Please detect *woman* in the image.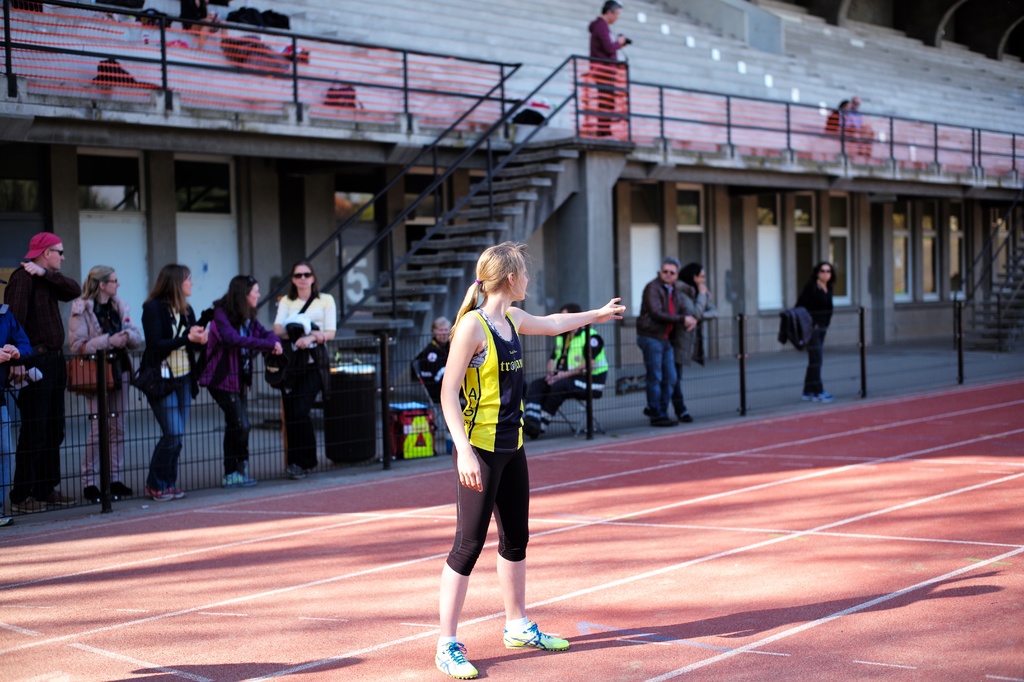
detection(129, 264, 208, 502).
